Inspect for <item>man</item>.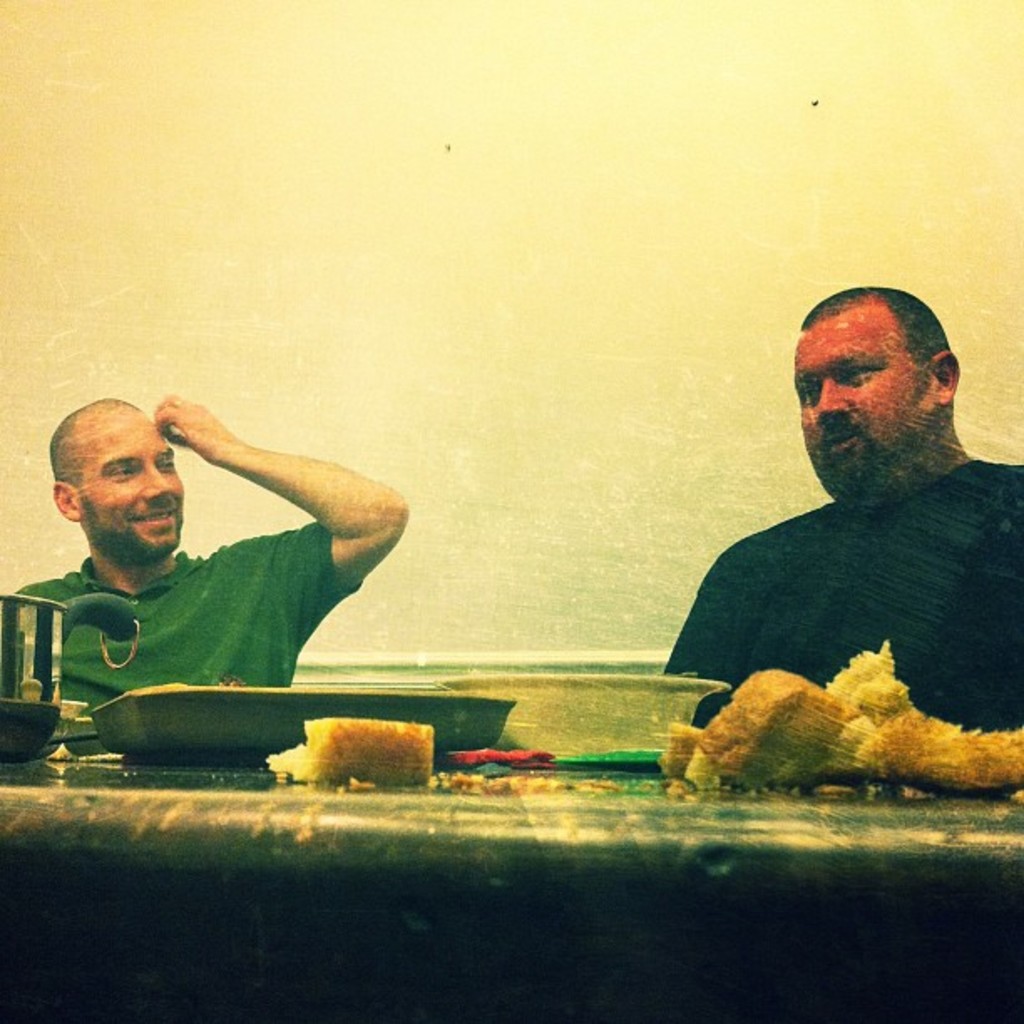
Inspection: 644:286:1023:743.
